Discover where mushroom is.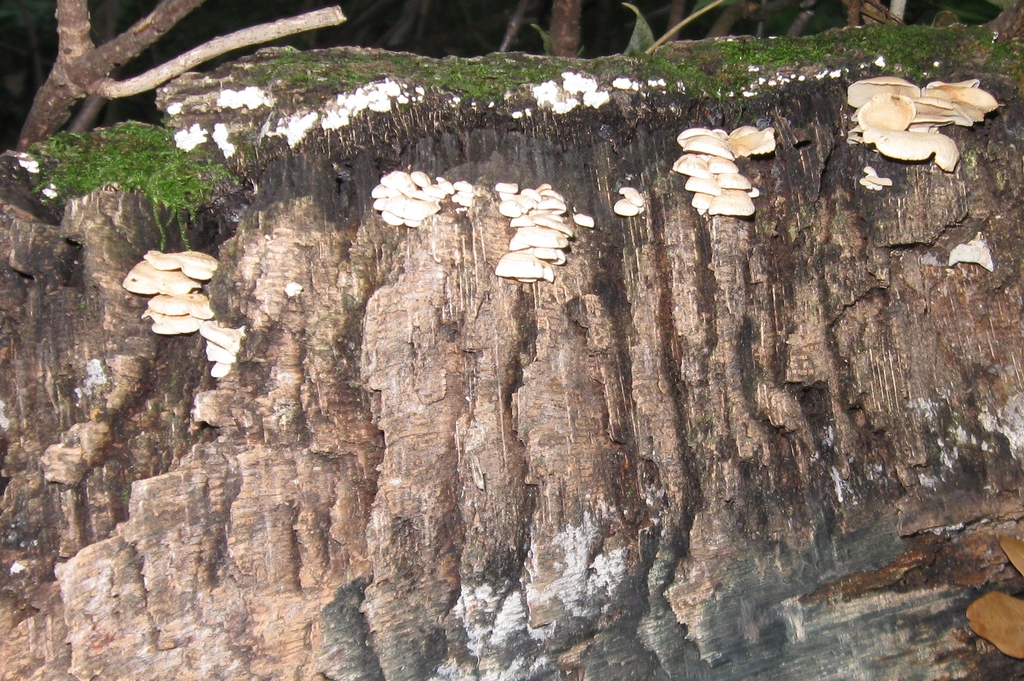
Discovered at BBox(219, 84, 274, 111).
